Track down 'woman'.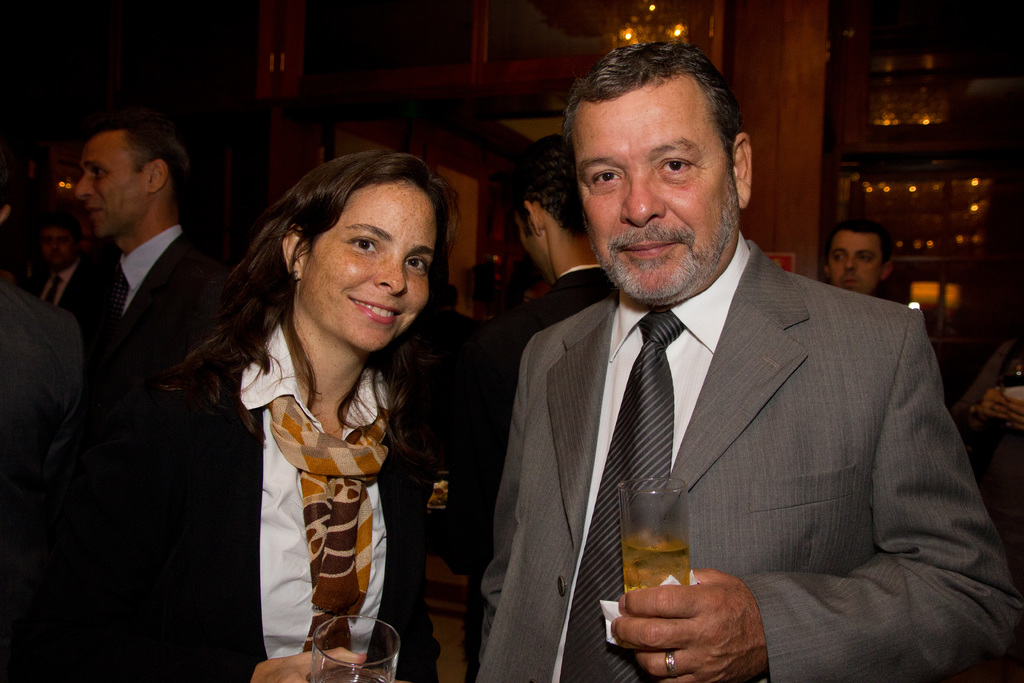
Tracked to l=176, t=148, r=474, b=681.
